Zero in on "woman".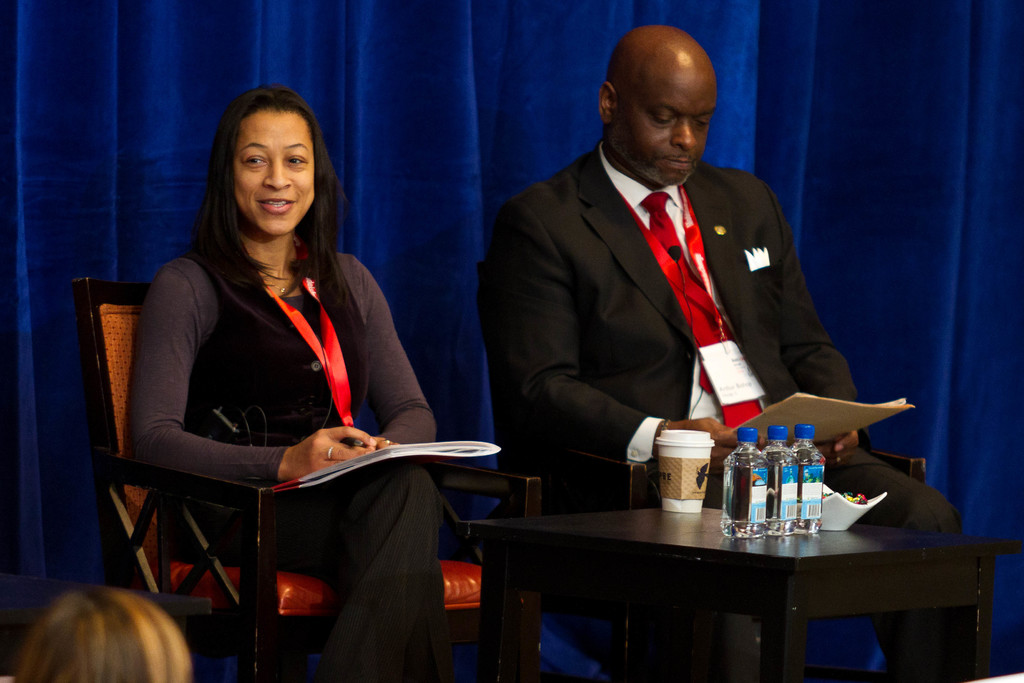
Zeroed in: 139 54 419 672.
